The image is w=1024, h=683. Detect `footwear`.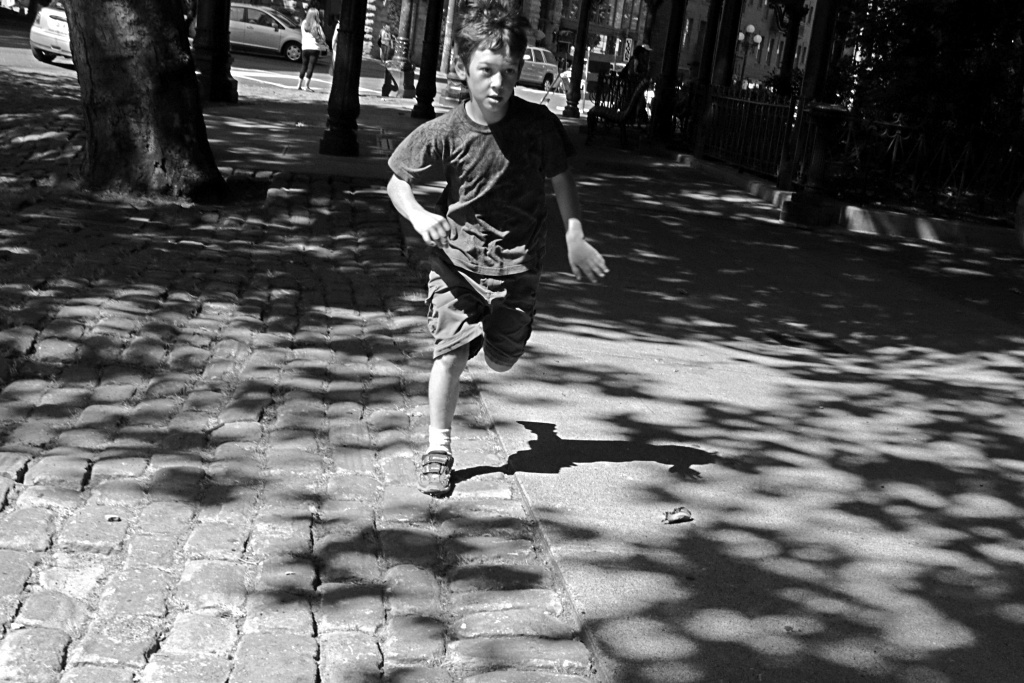
Detection: BBox(415, 451, 456, 496).
